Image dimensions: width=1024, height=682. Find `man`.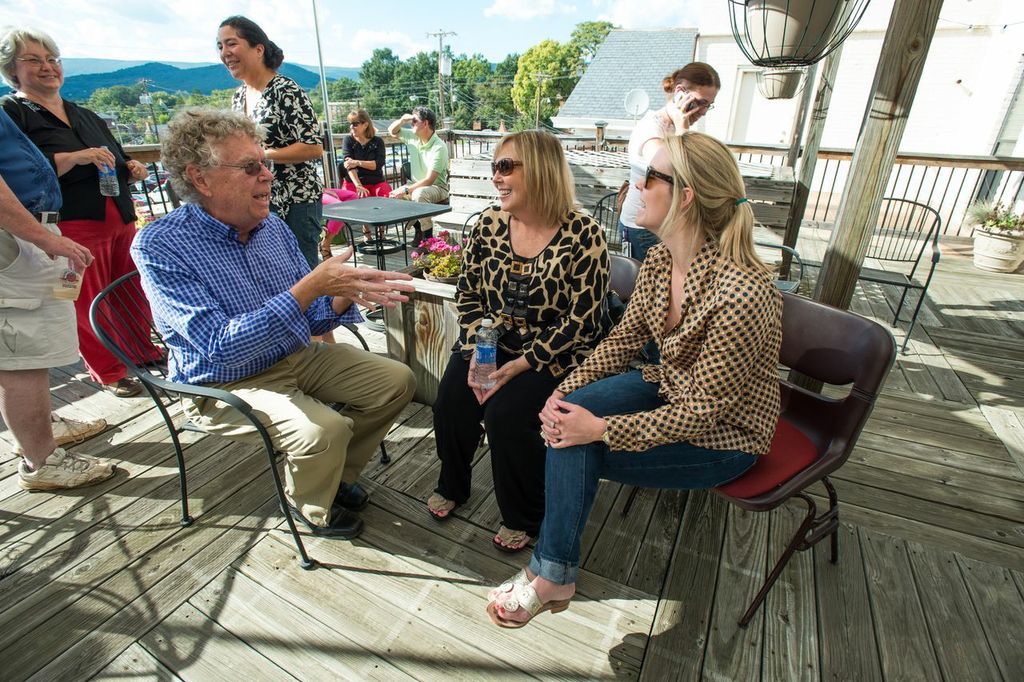
l=0, t=112, r=124, b=492.
